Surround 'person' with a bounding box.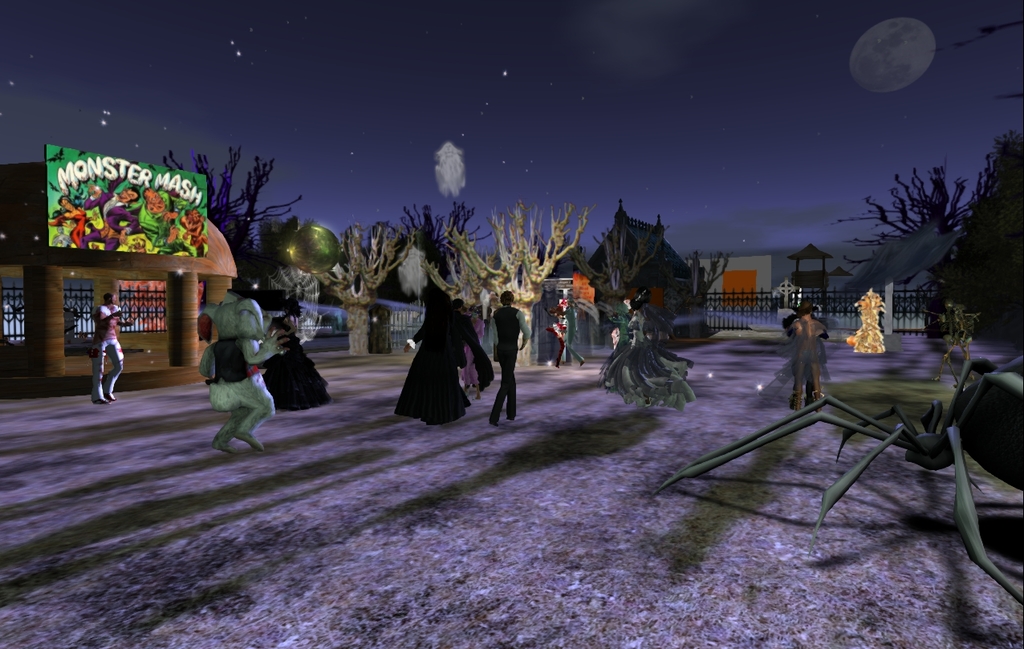
box(262, 297, 331, 410).
